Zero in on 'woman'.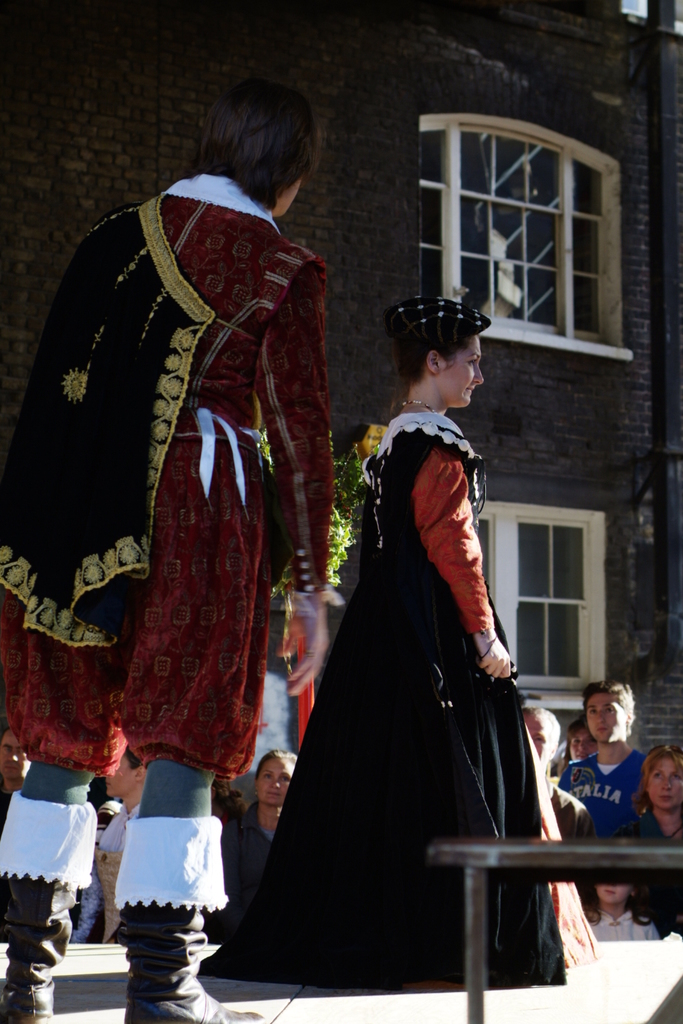
Zeroed in: 201 292 579 1000.
